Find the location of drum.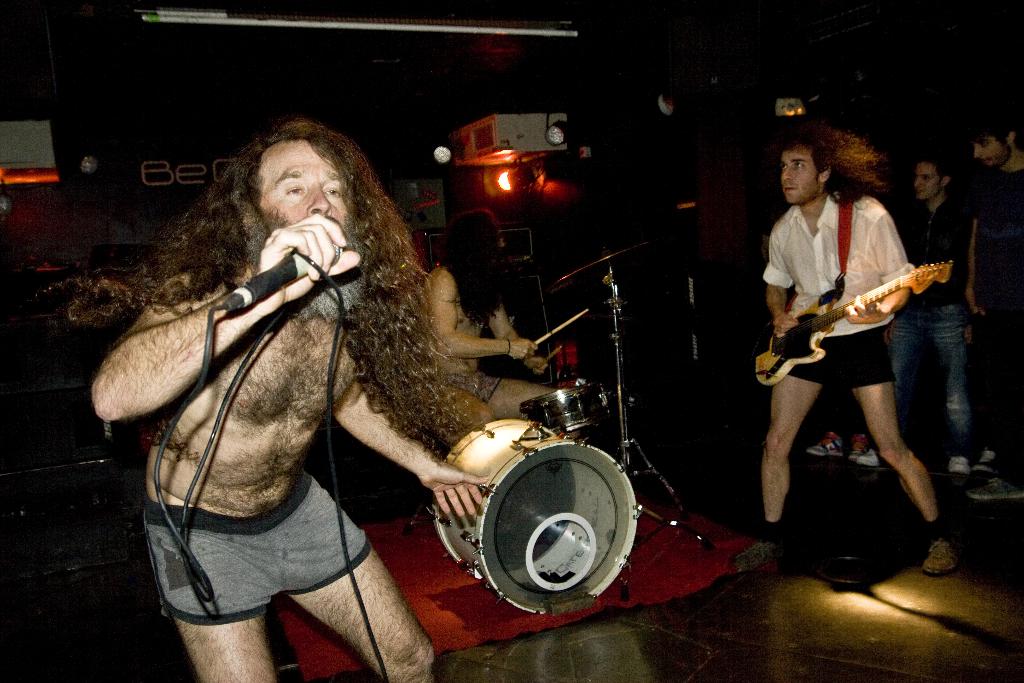
Location: box=[434, 416, 635, 617].
